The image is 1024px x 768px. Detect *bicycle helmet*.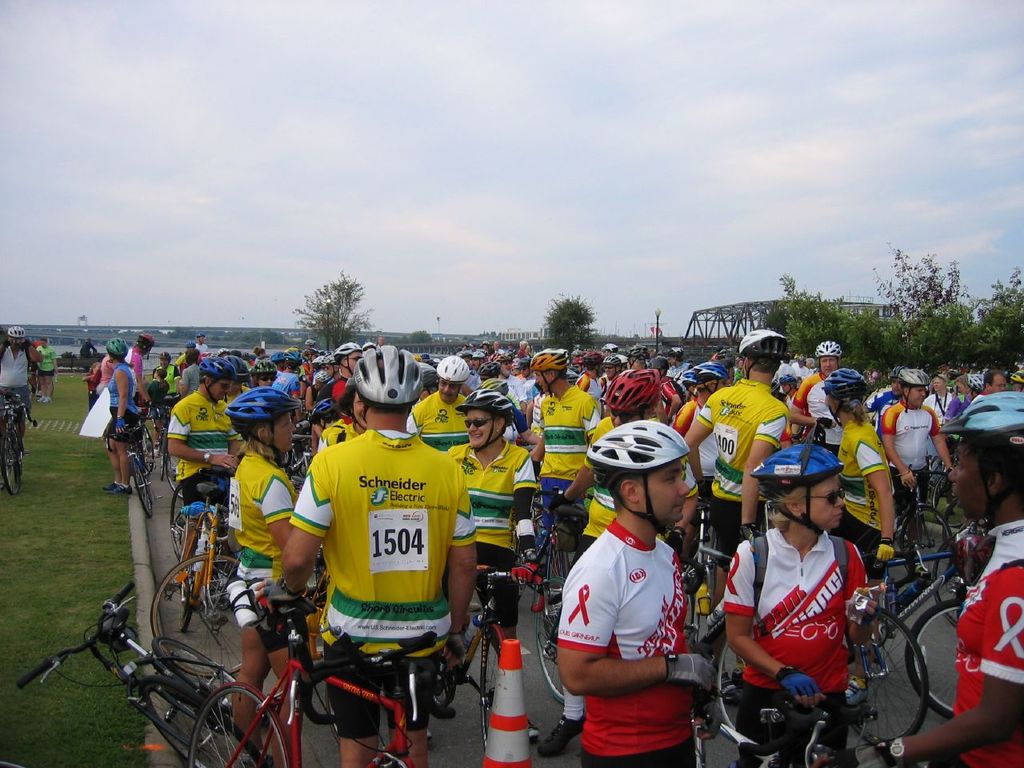
Detection: bbox=(608, 364, 666, 418).
